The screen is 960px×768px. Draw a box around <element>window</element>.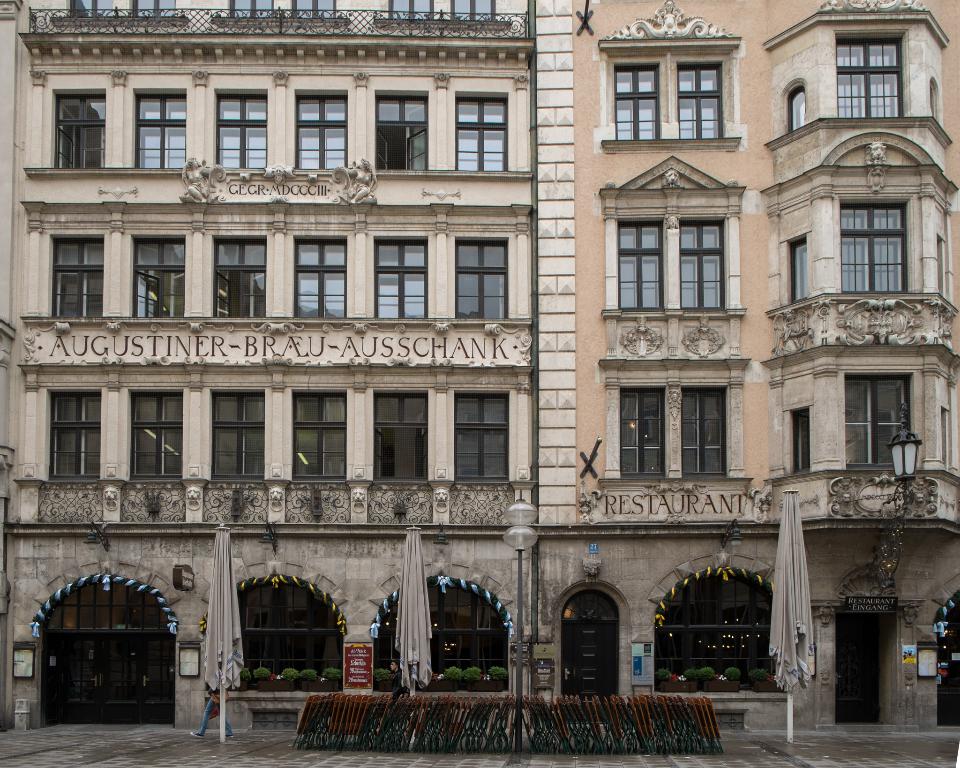
<region>373, 390, 430, 484</region>.
